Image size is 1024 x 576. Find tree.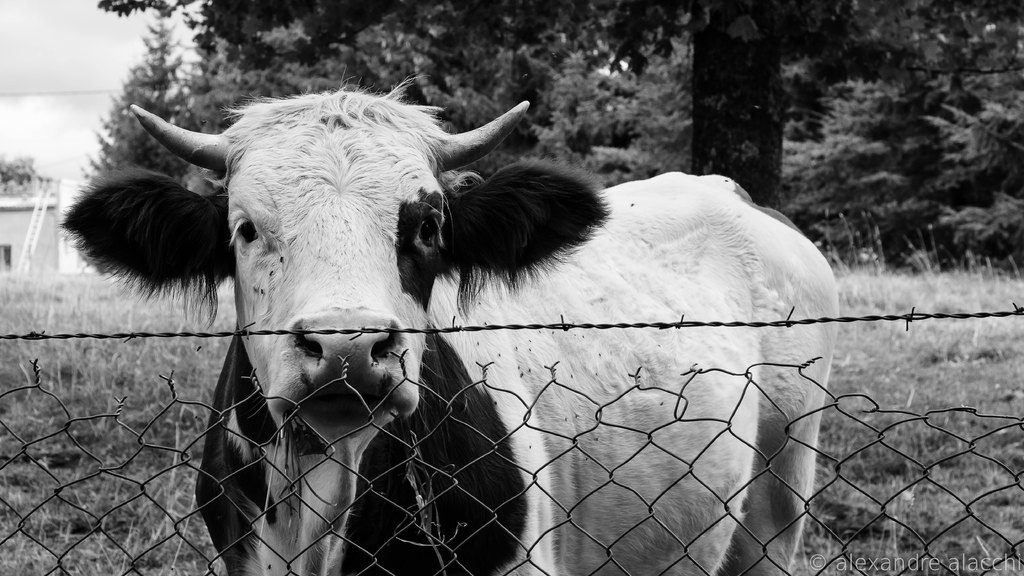
crop(927, 39, 1023, 276).
